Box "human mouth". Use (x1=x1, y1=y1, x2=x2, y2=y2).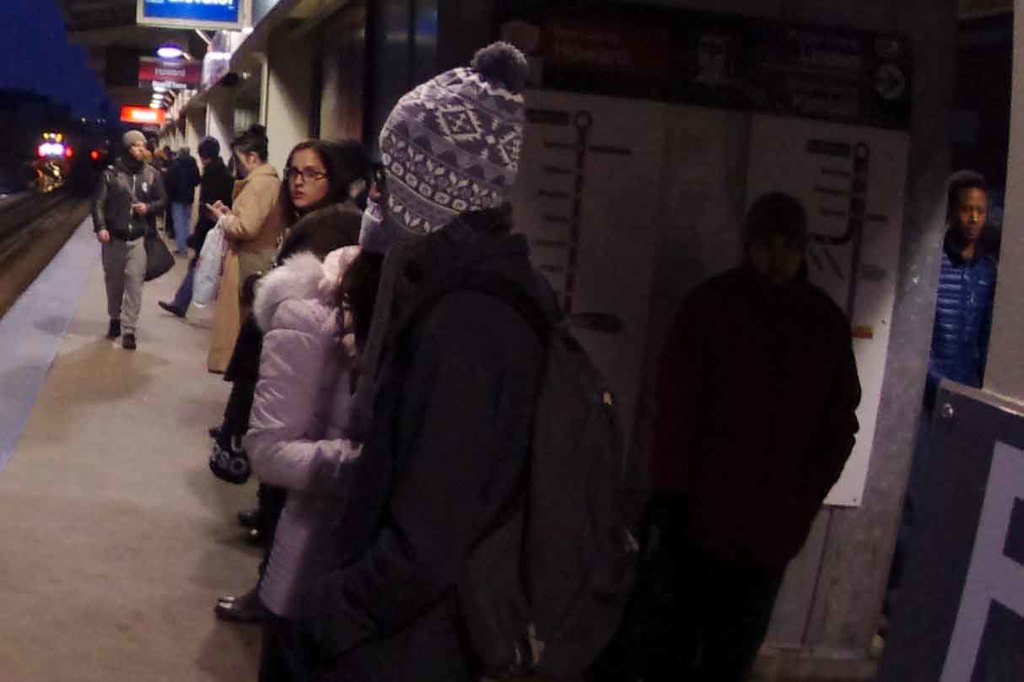
(x1=968, y1=227, x2=977, y2=233).
